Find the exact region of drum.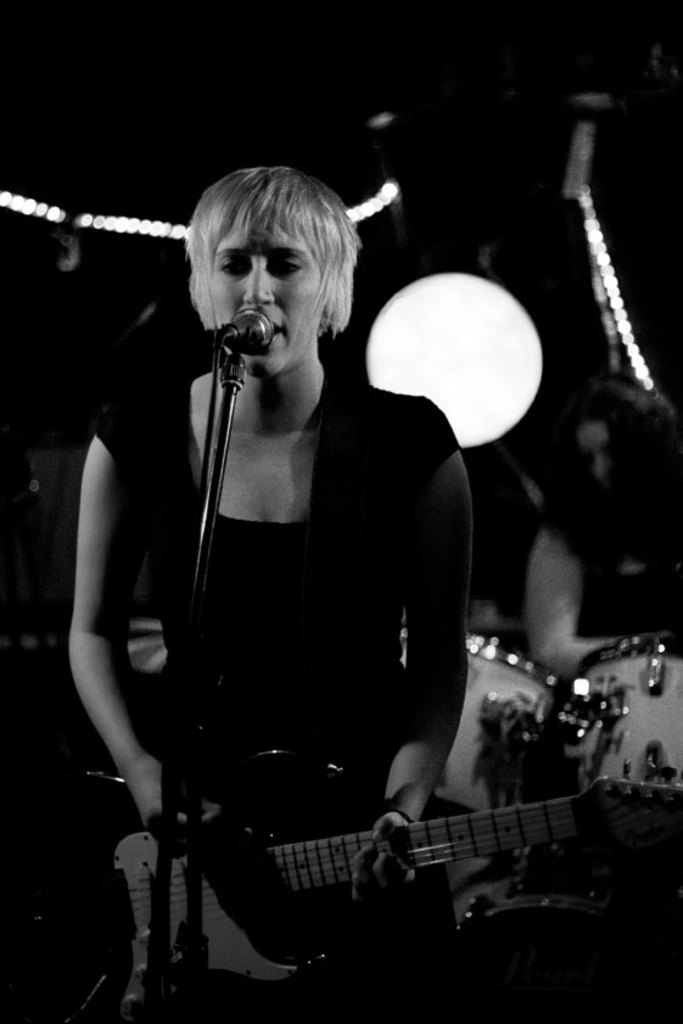
Exact region: {"left": 454, "top": 855, "right": 637, "bottom": 945}.
